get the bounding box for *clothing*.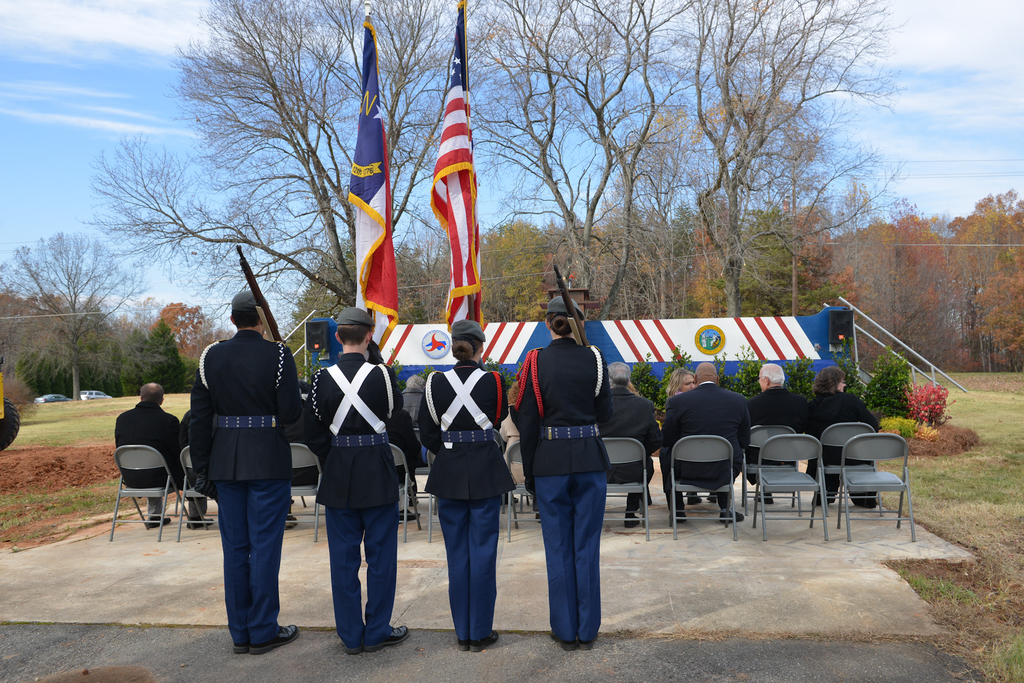
select_region(180, 296, 301, 624).
